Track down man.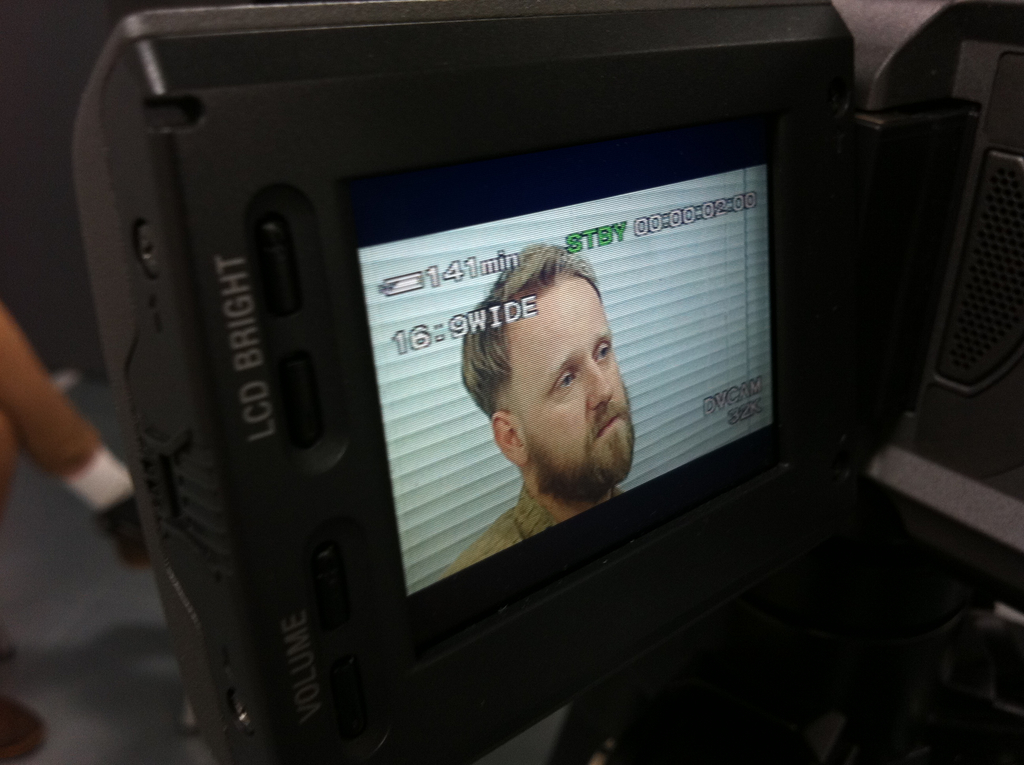
Tracked to {"left": 380, "top": 192, "right": 718, "bottom": 545}.
